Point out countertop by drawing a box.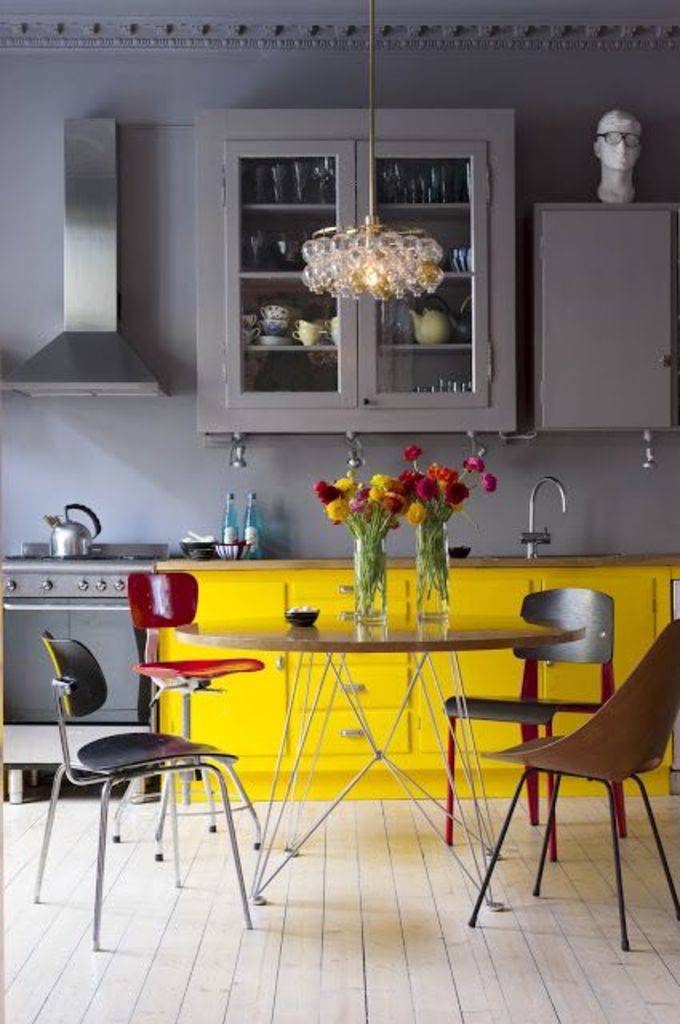
<region>147, 520, 678, 582</region>.
